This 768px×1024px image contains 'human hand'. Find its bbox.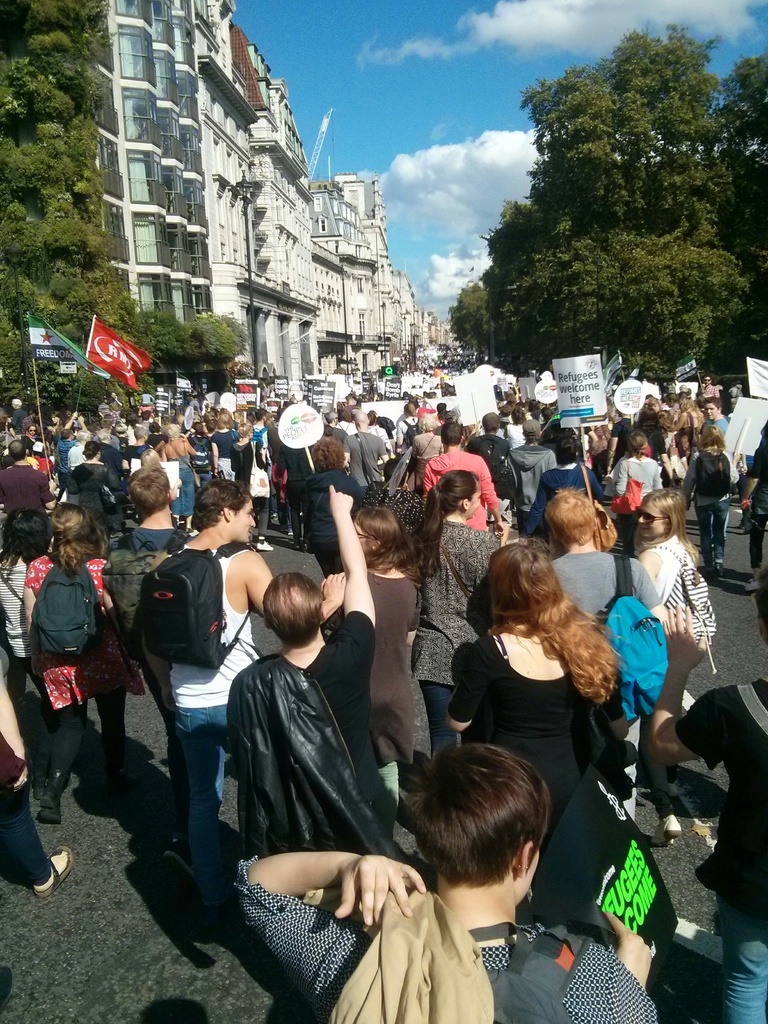
x1=13 y1=753 x2=29 y2=790.
